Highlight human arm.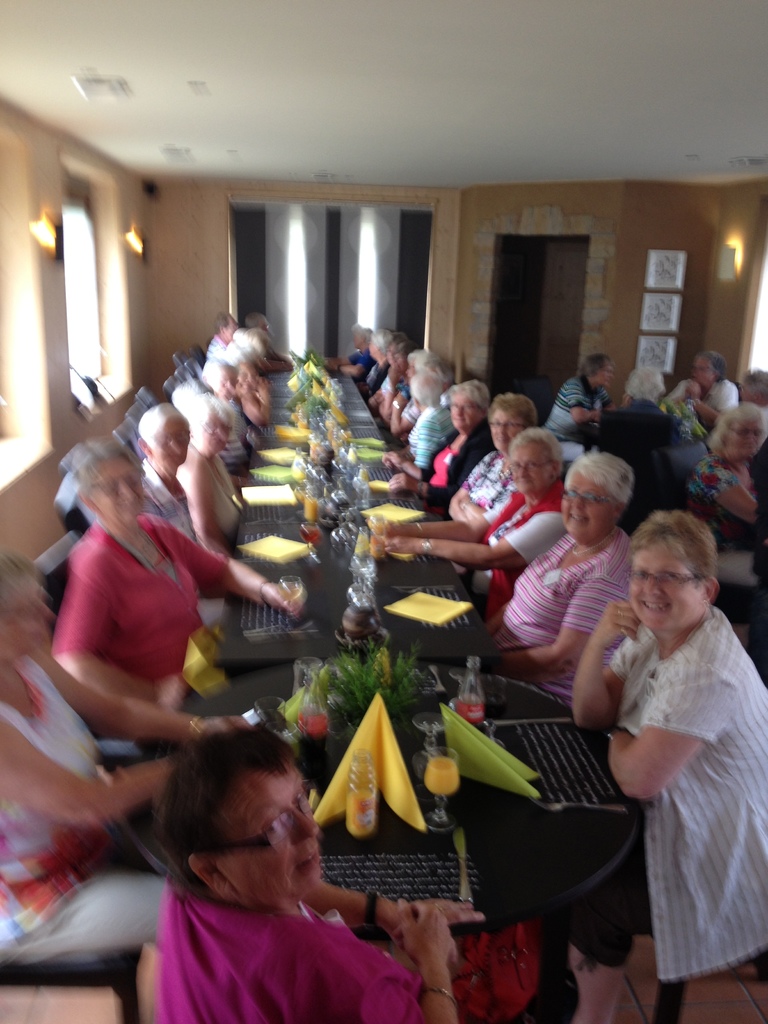
Highlighted region: 380/490/493/536.
